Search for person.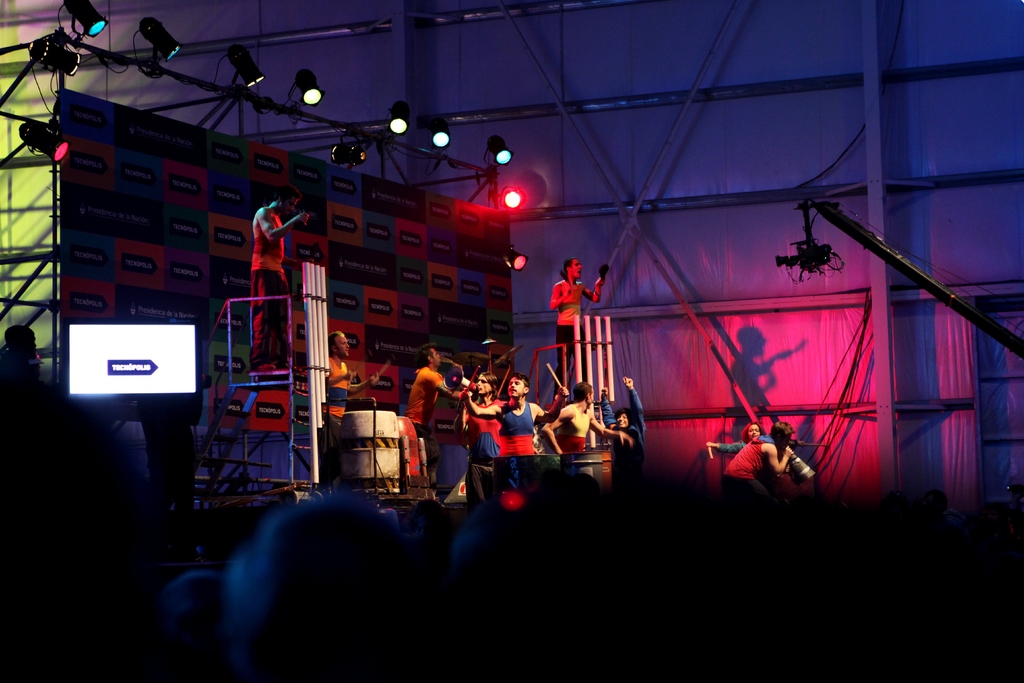
Found at select_region(6, 325, 47, 510).
